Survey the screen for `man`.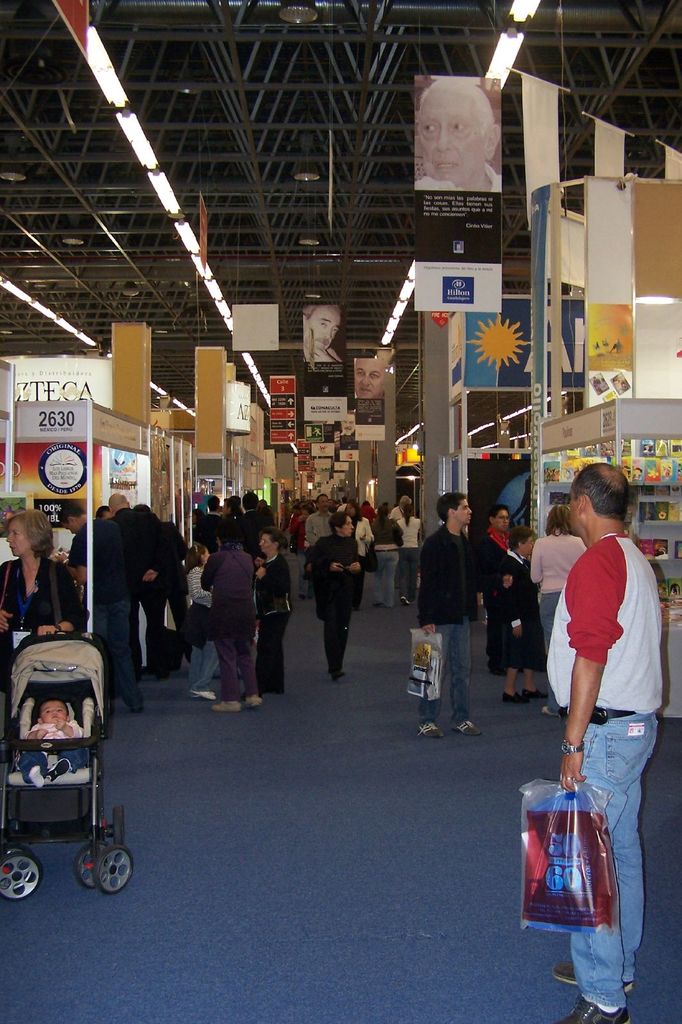
Survey found: (64,501,144,714).
